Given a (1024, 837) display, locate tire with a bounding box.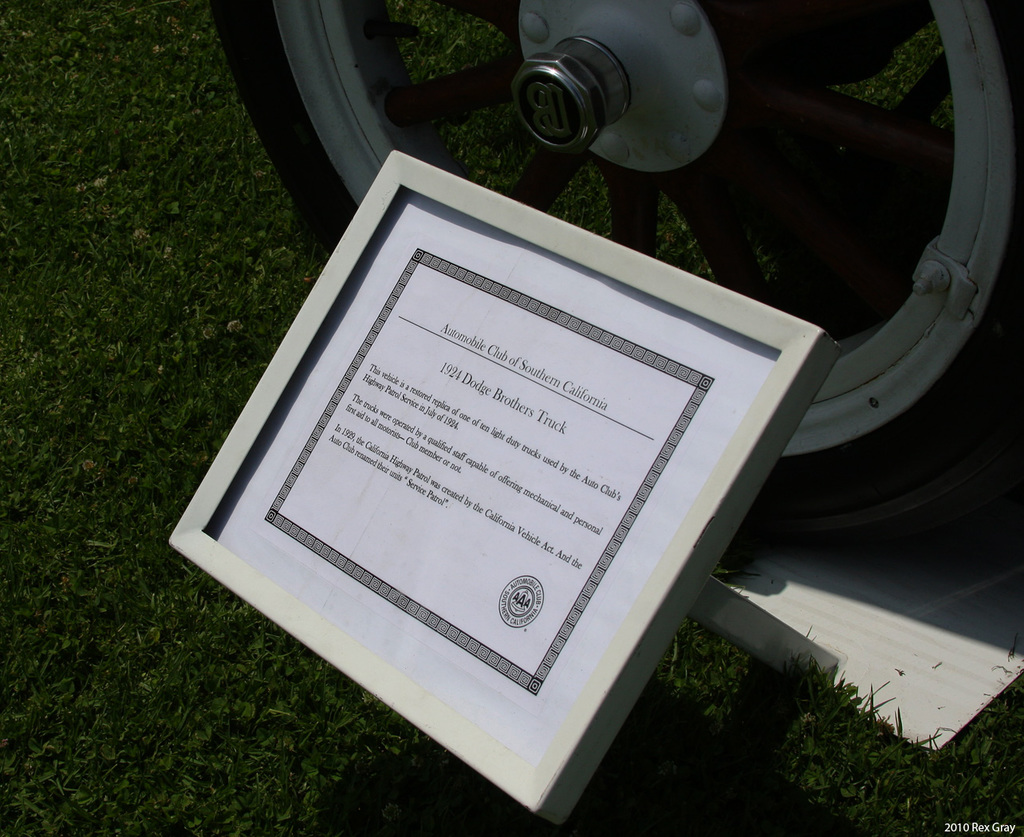
Located: 211,0,1015,556.
